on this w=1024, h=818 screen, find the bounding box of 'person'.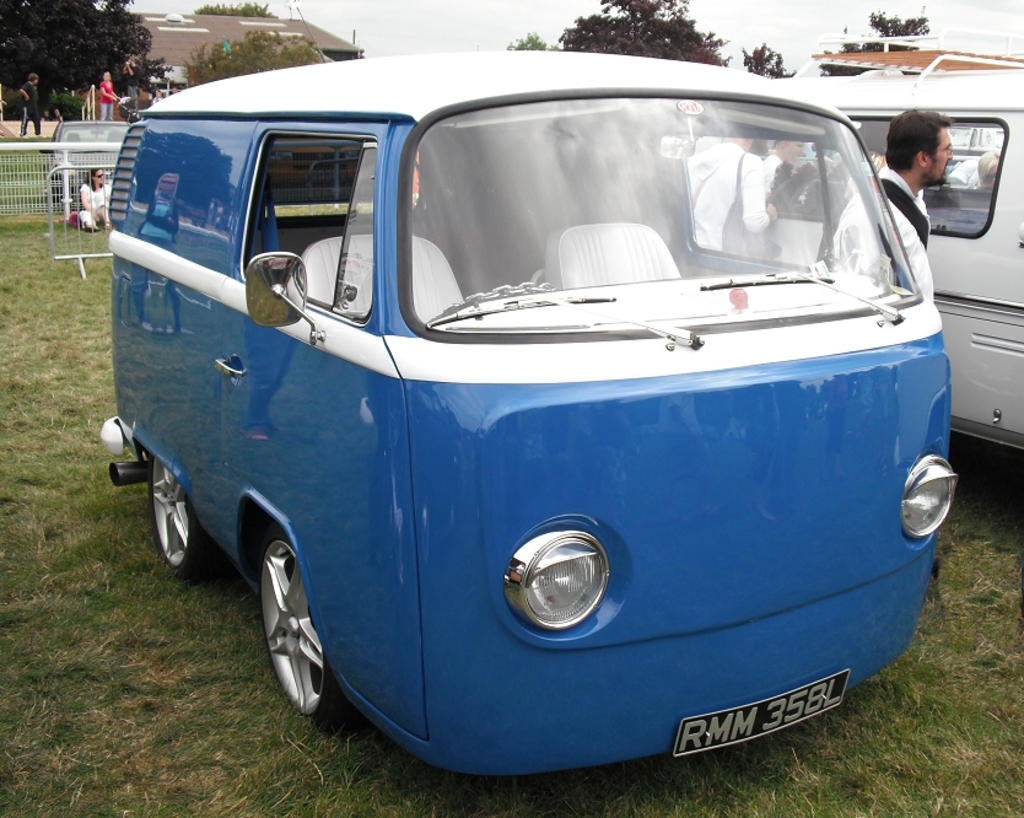
Bounding box: box(686, 129, 787, 262).
